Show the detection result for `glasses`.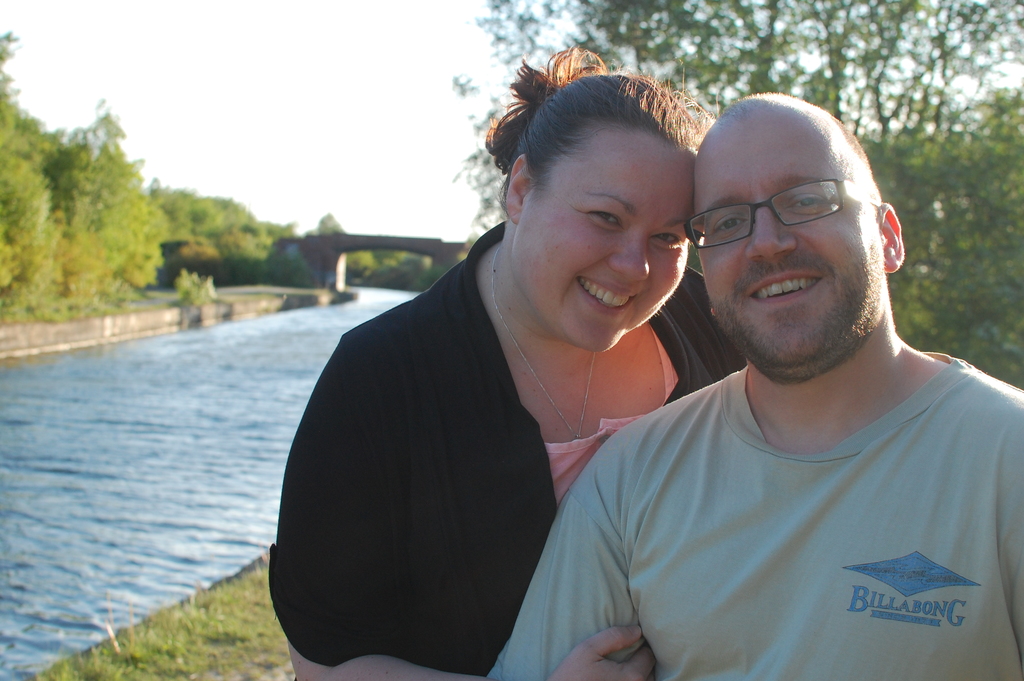
(685, 176, 885, 249).
